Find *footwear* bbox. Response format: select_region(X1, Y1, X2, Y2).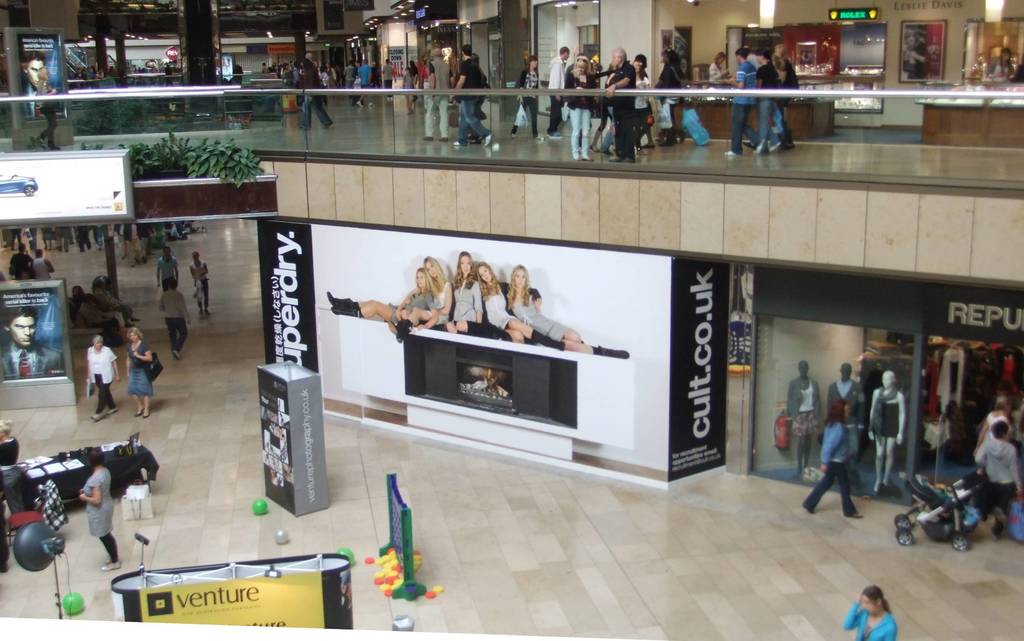
select_region(551, 129, 566, 140).
